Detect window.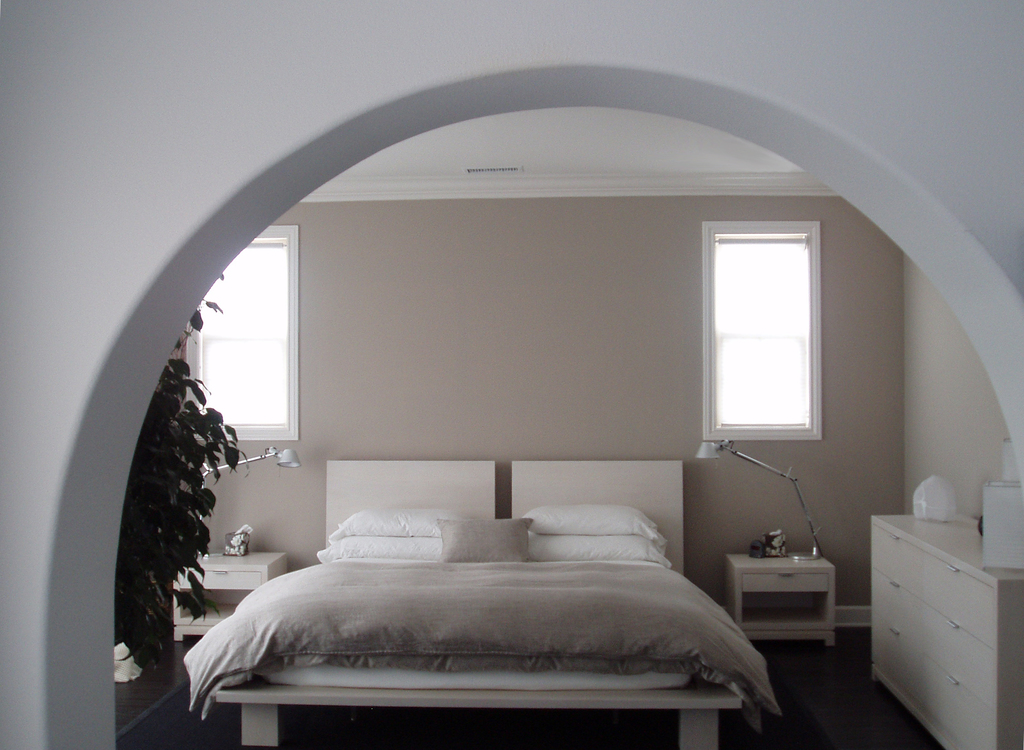
Detected at [699, 203, 836, 469].
